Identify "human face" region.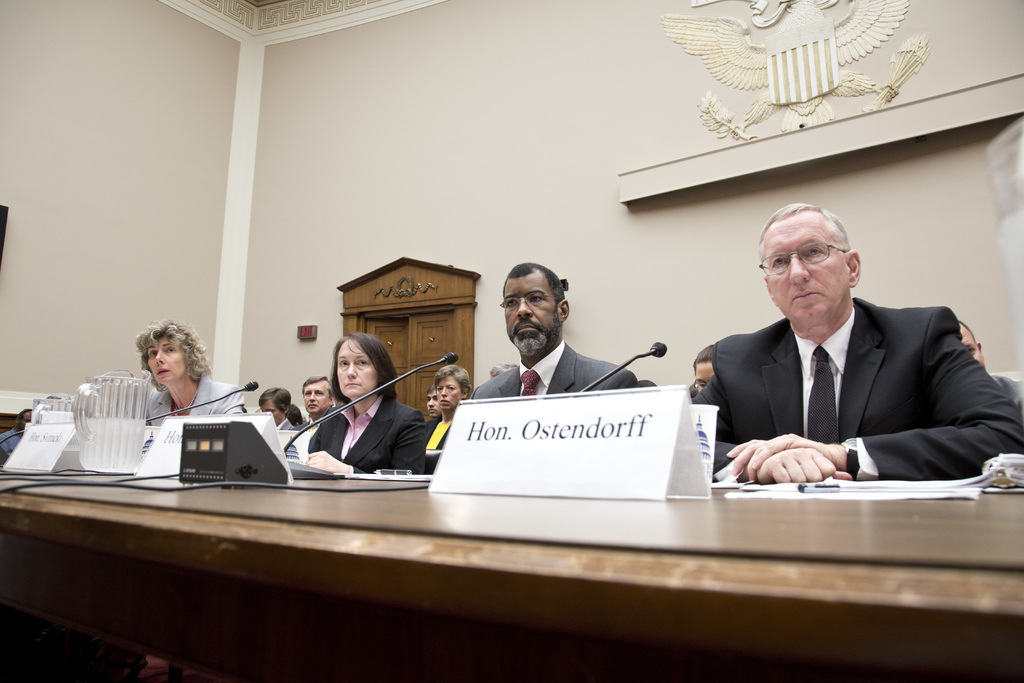
Region: 426 395 438 416.
